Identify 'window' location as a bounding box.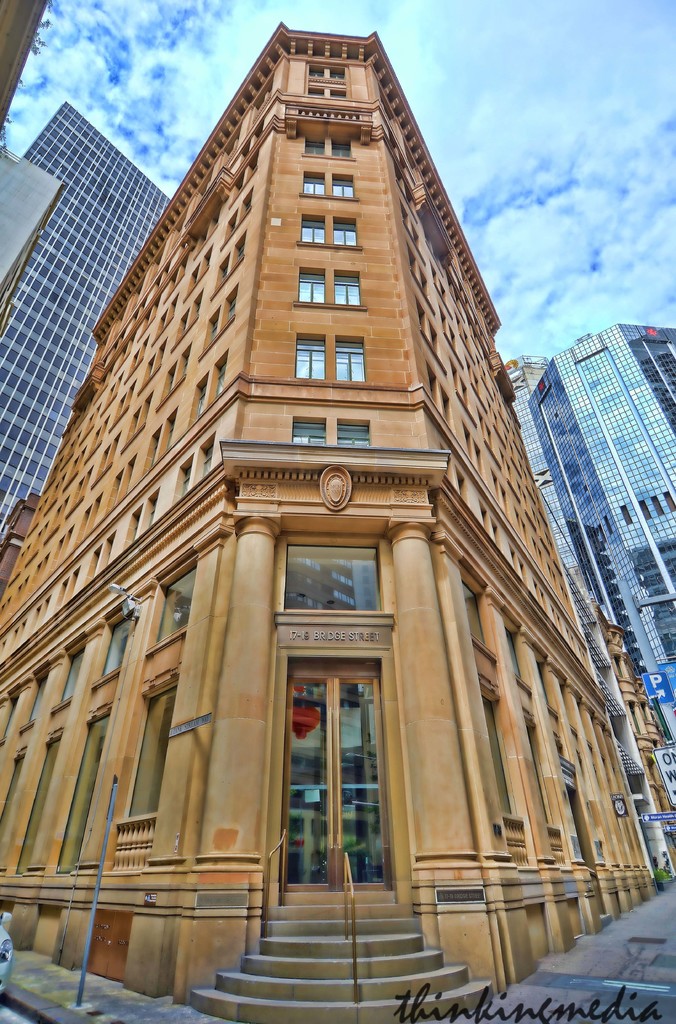
pyautogui.locateOnScreen(2, 695, 15, 740).
